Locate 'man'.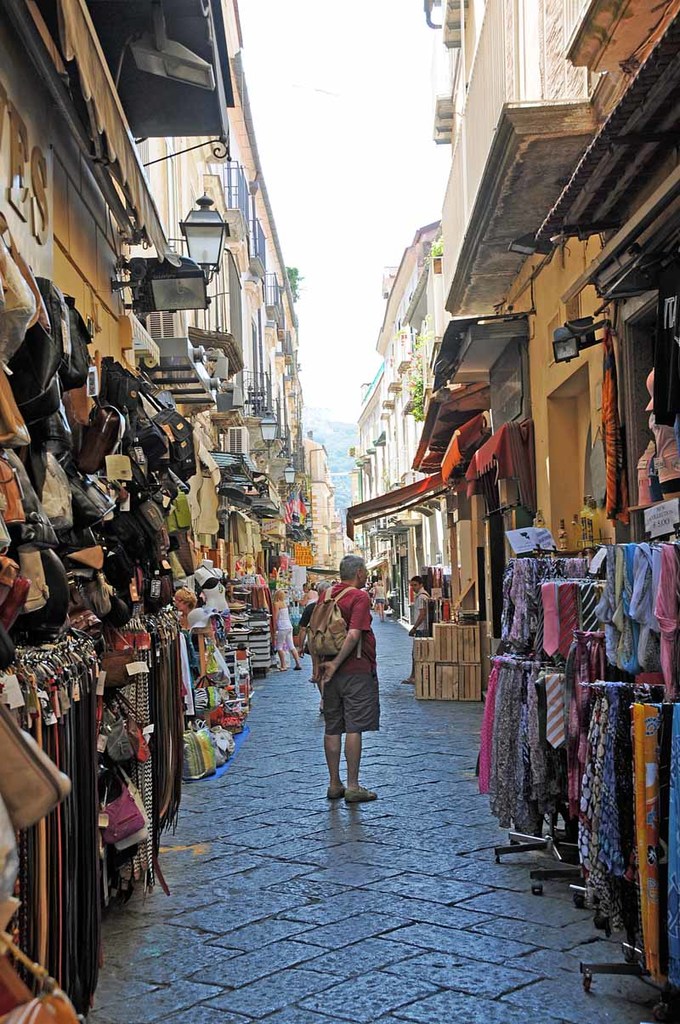
Bounding box: box(401, 572, 437, 682).
